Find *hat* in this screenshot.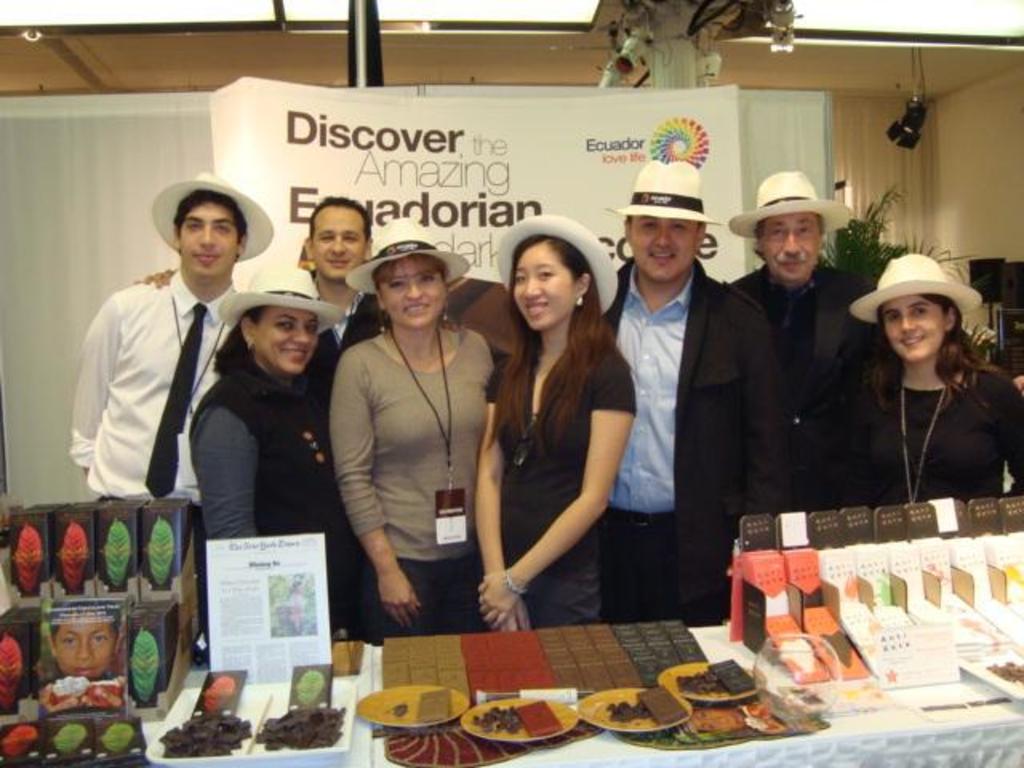
The bounding box for *hat* is 606,160,722,222.
